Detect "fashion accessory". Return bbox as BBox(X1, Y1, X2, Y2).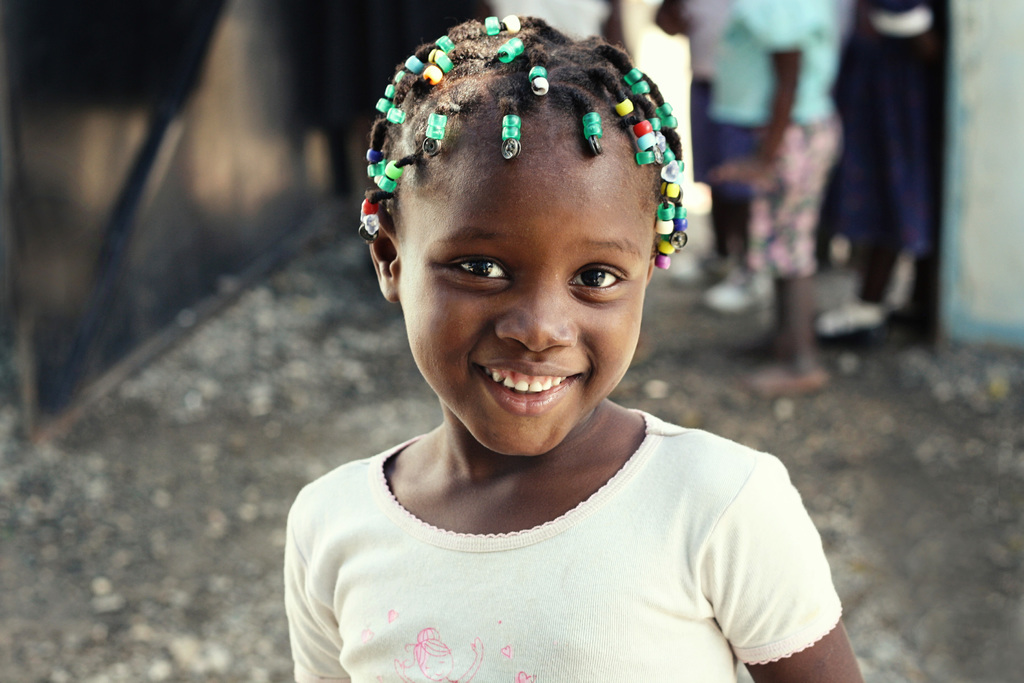
BBox(635, 152, 653, 167).
